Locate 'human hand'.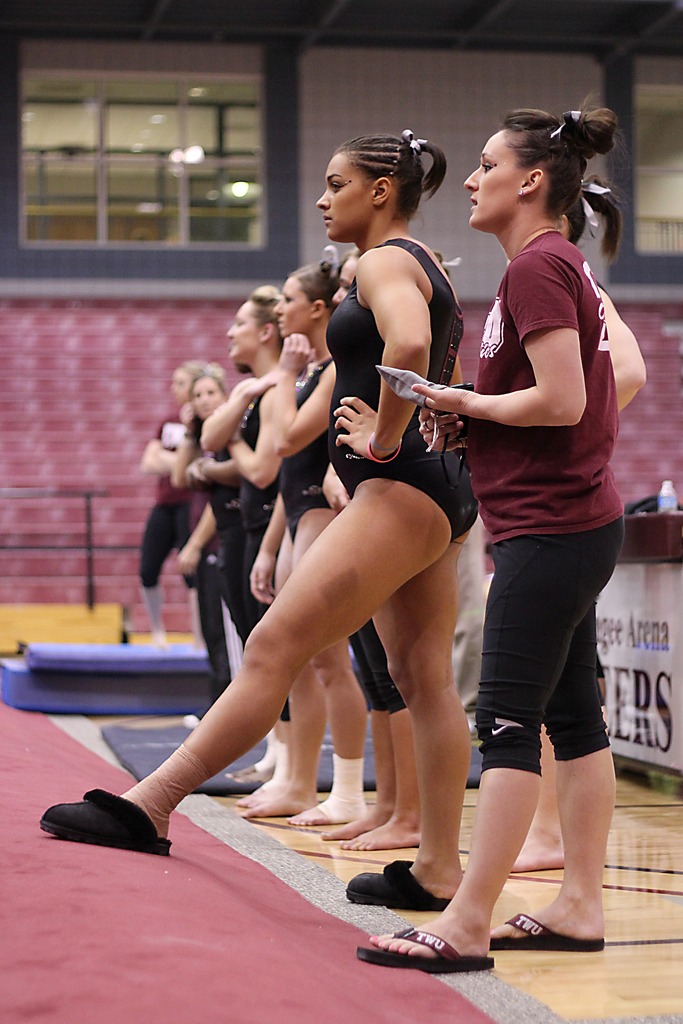
Bounding box: crop(249, 363, 274, 395).
